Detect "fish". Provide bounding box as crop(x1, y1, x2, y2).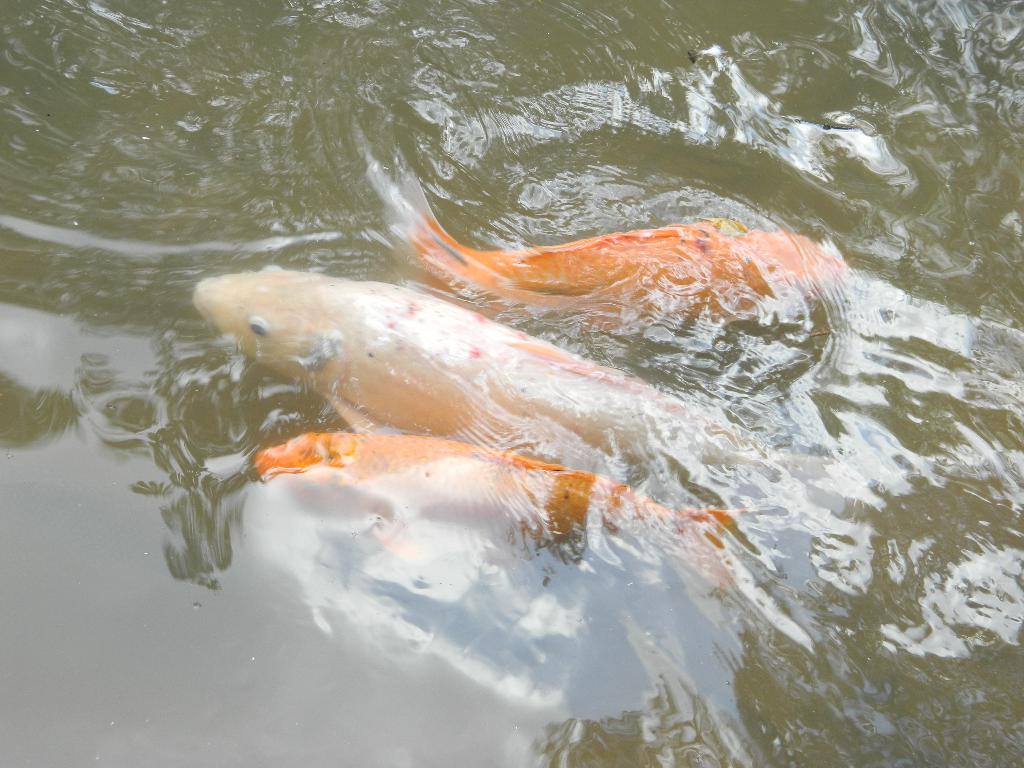
crop(192, 269, 813, 471).
